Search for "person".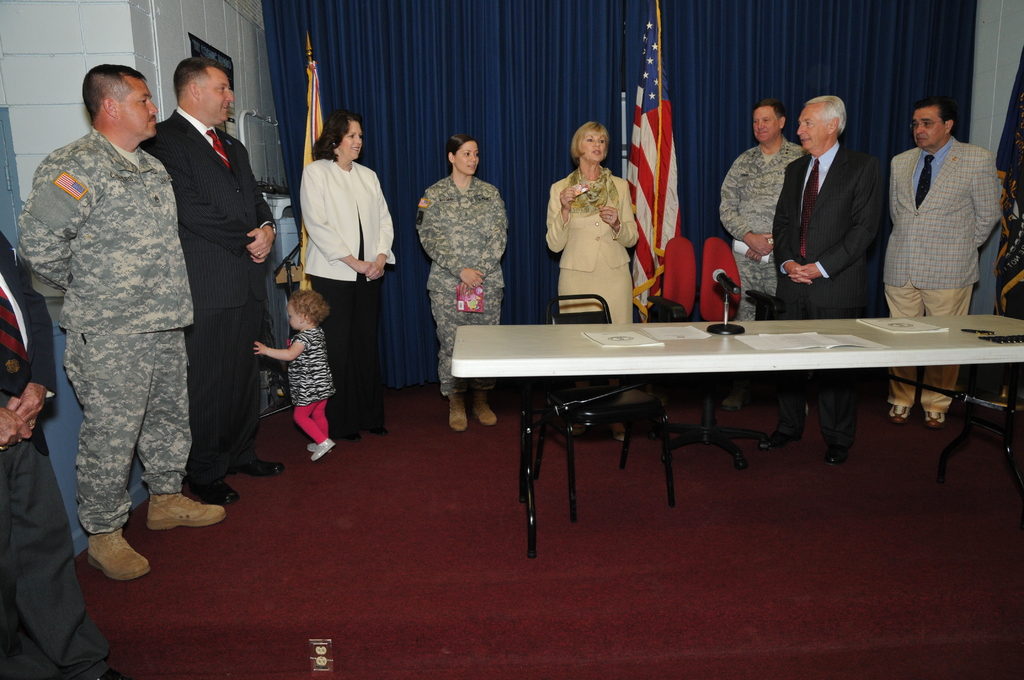
Found at {"left": 249, "top": 290, "right": 334, "bottom": 466}.
